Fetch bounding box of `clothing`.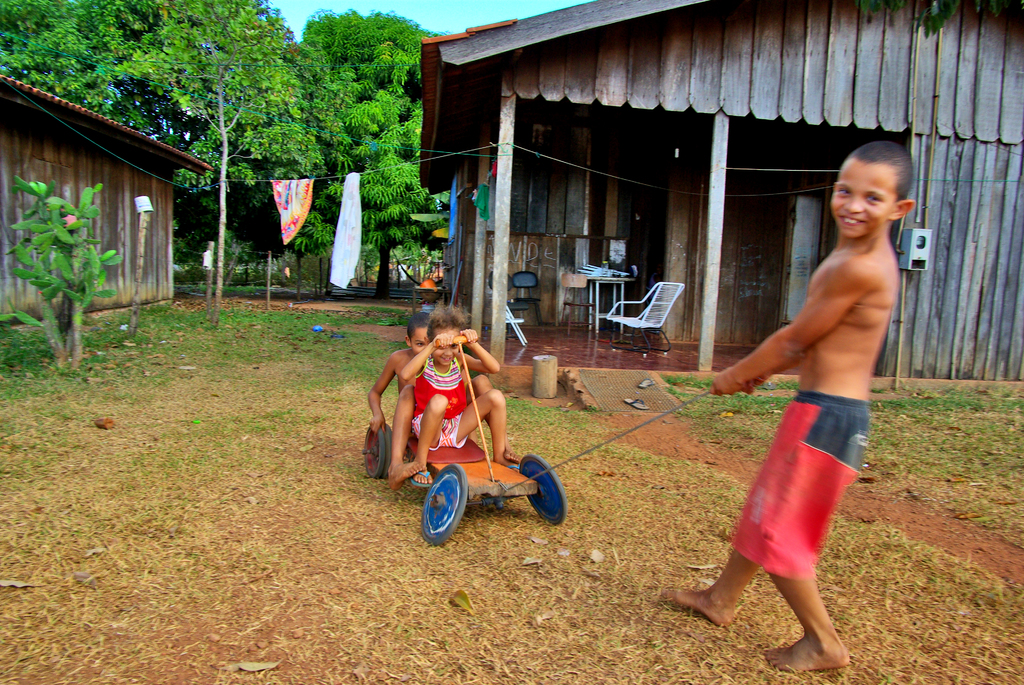
Bbox: <bbox>333, 166, 362, 288</bbox>.
